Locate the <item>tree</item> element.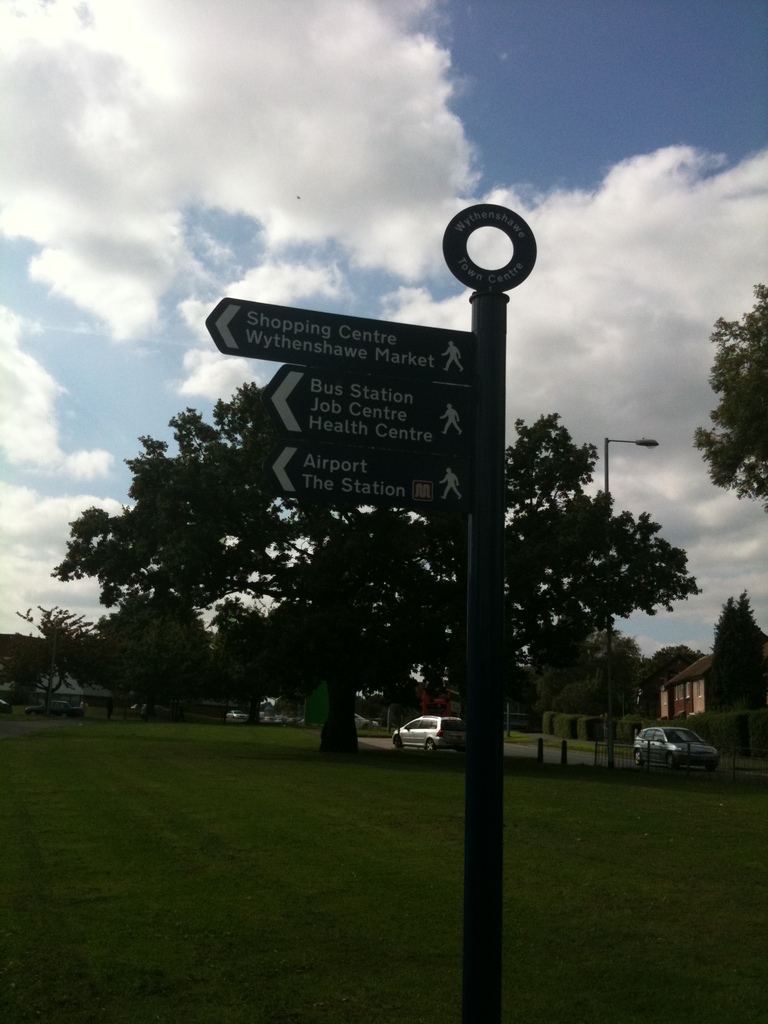
Element bbox: 492, 409, 700, 748.
